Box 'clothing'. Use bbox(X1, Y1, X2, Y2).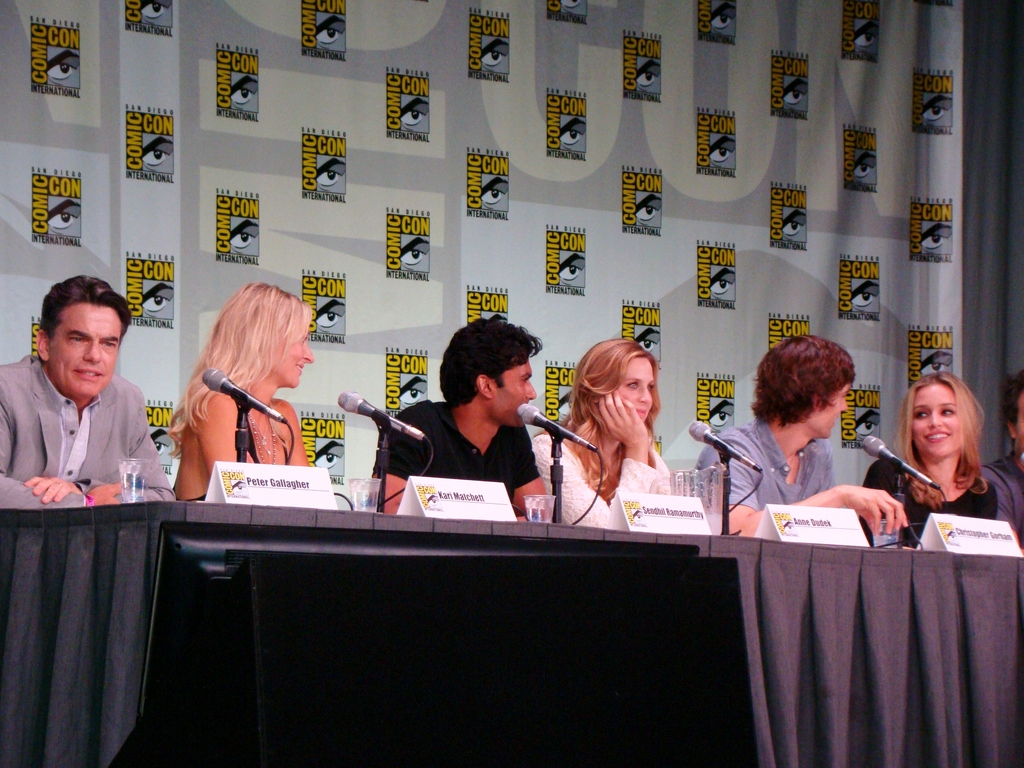
bbox(180, 400, 292, 504).
